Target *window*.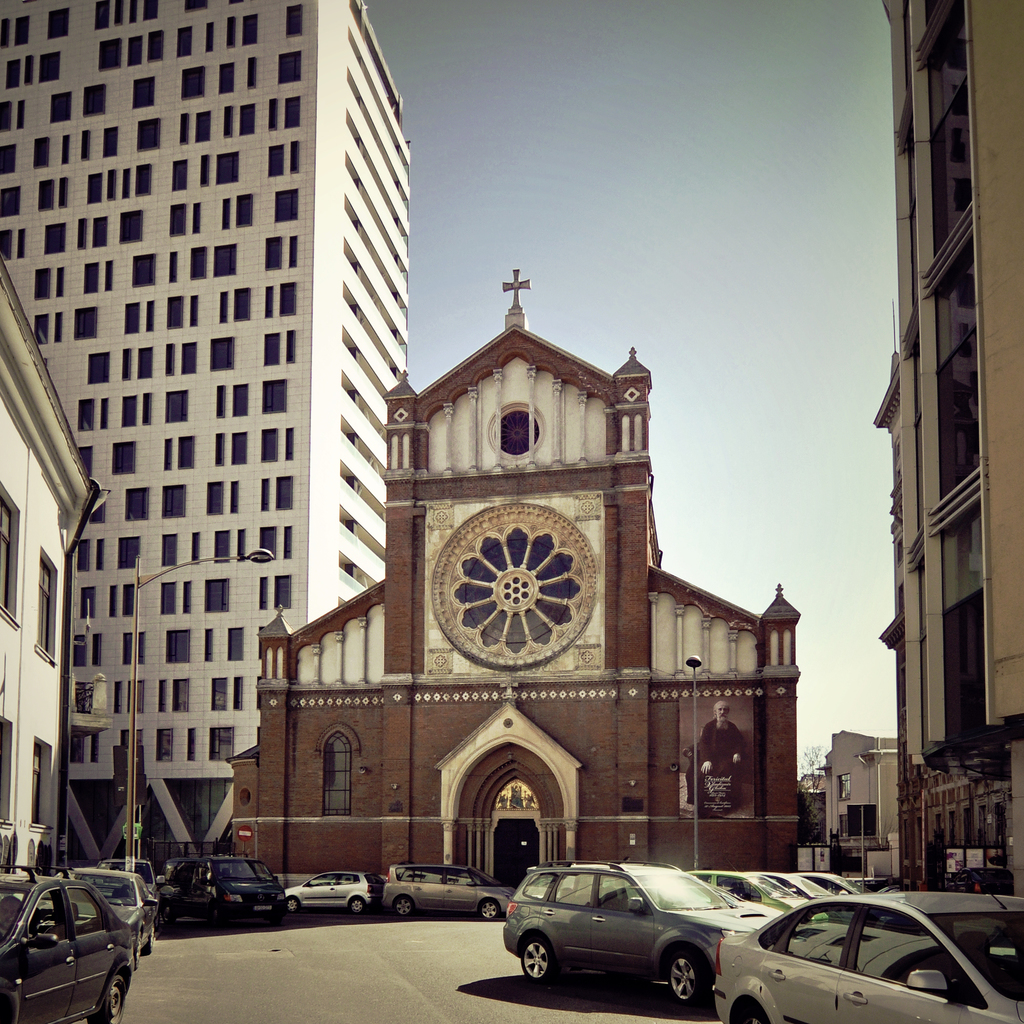
Target region: (x1=176, y1=25, x2=194, y2=60).
